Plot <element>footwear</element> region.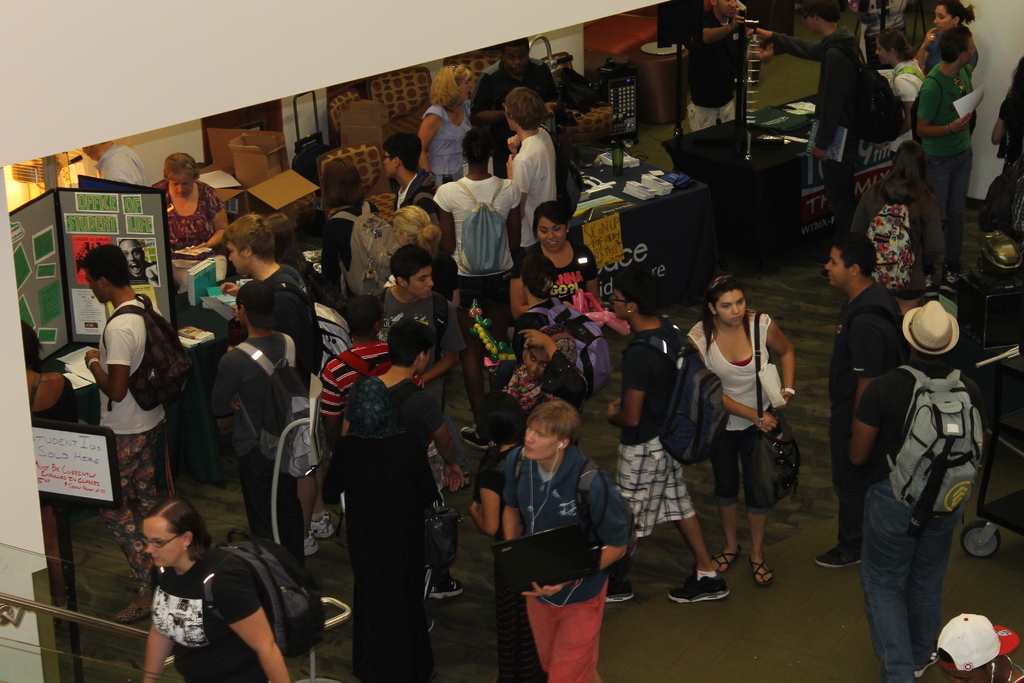
Plotted at locate(115, 600, 148, 624).
